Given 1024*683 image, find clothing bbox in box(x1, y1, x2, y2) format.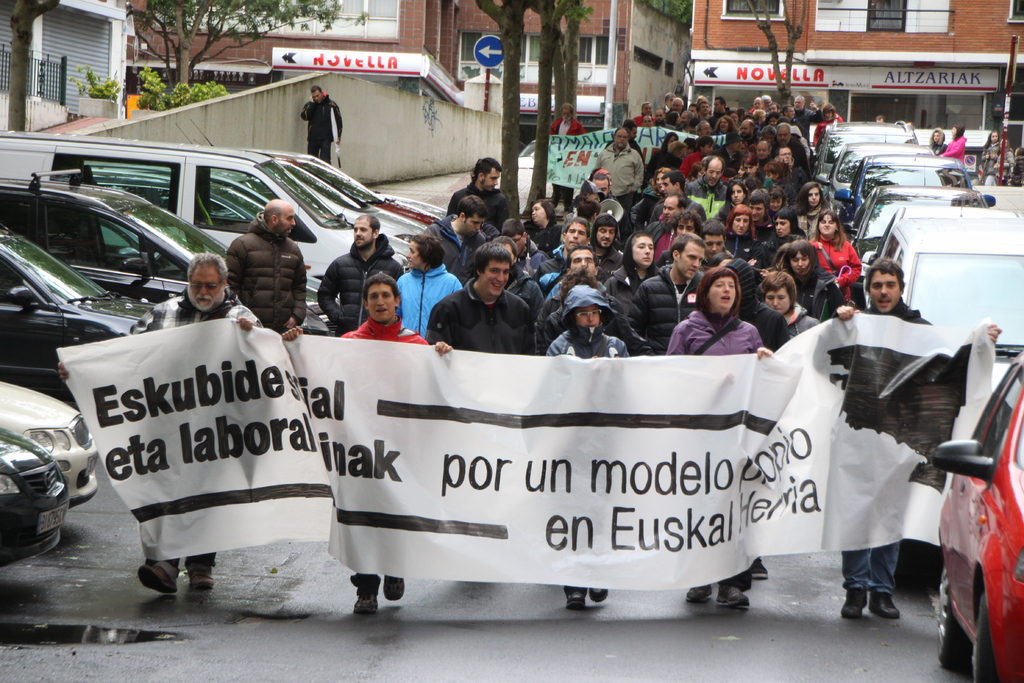
box(841, 293, 929, 591).
